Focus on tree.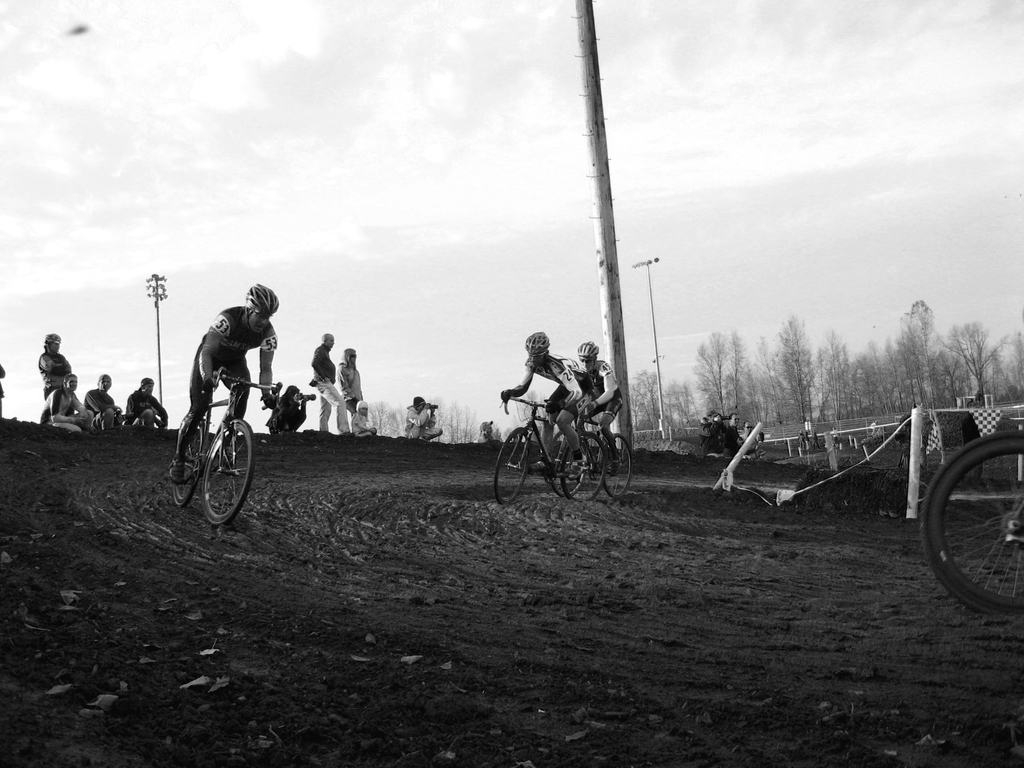
Focused at bbox=[422, 390, 478, 442].
